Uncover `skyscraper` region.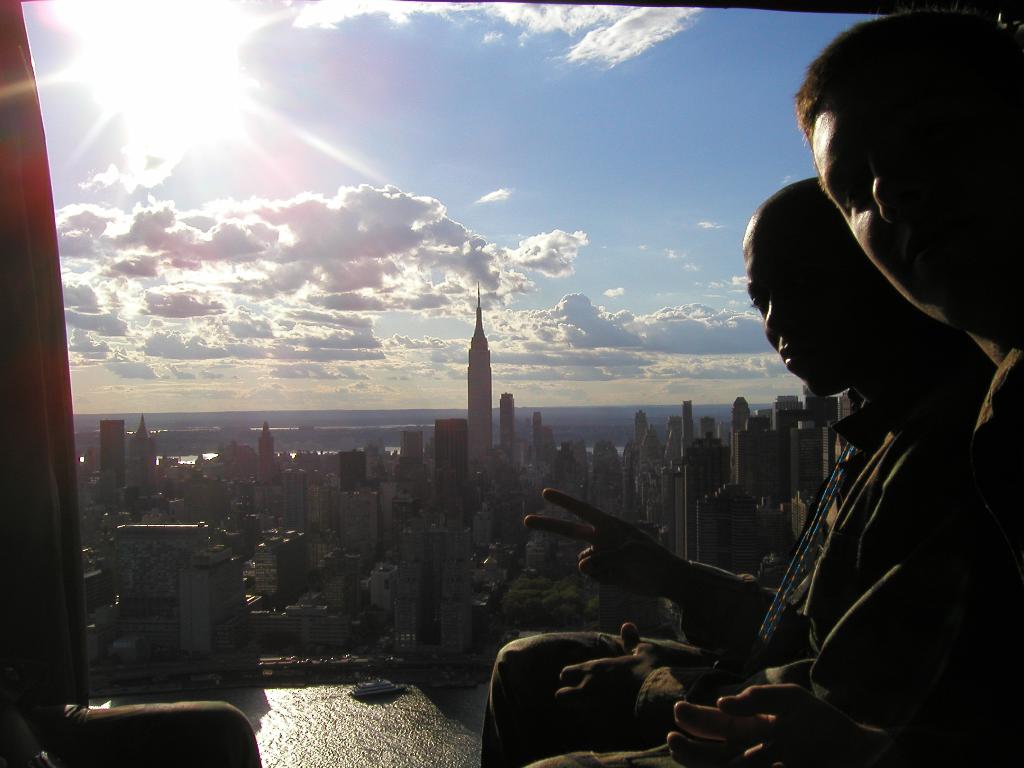
Uncovered: {"left": 491, "top": 384, "right": 516, "bottom": 460}.
